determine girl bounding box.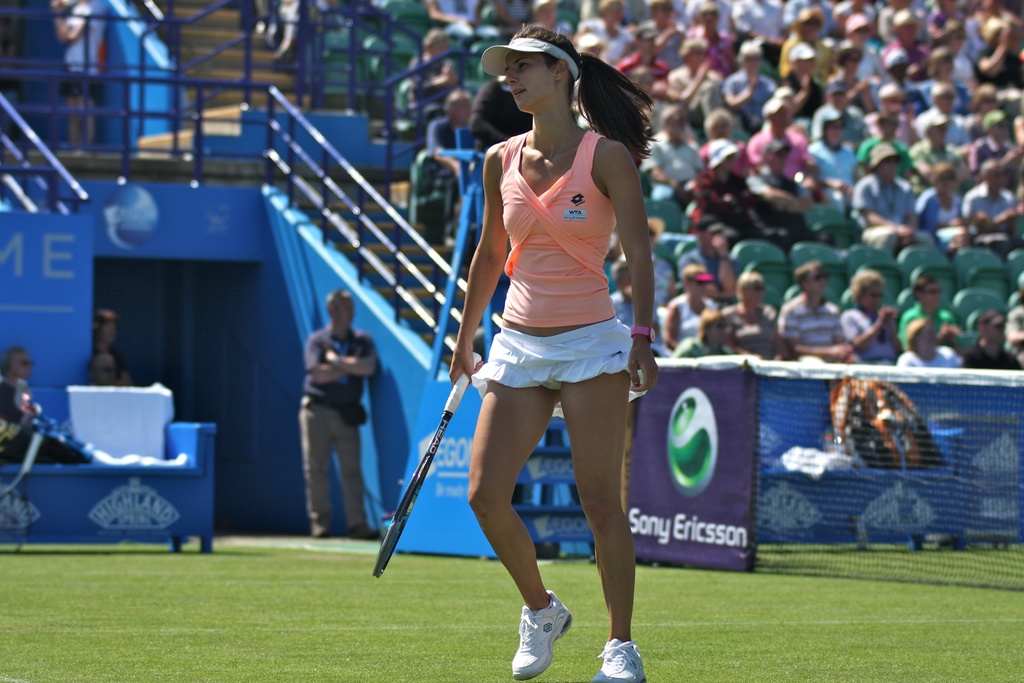
Determined: [x1=445, y1=21, x2=668, y2=682].
